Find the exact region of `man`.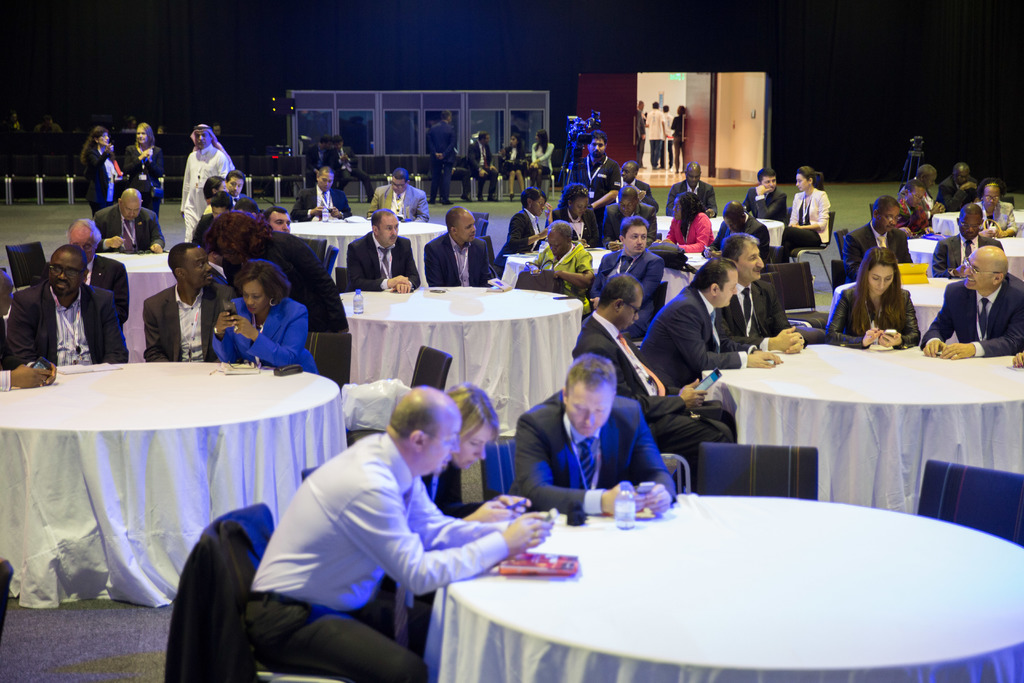
Exact region: BBox(600, 215, 655, 302).
